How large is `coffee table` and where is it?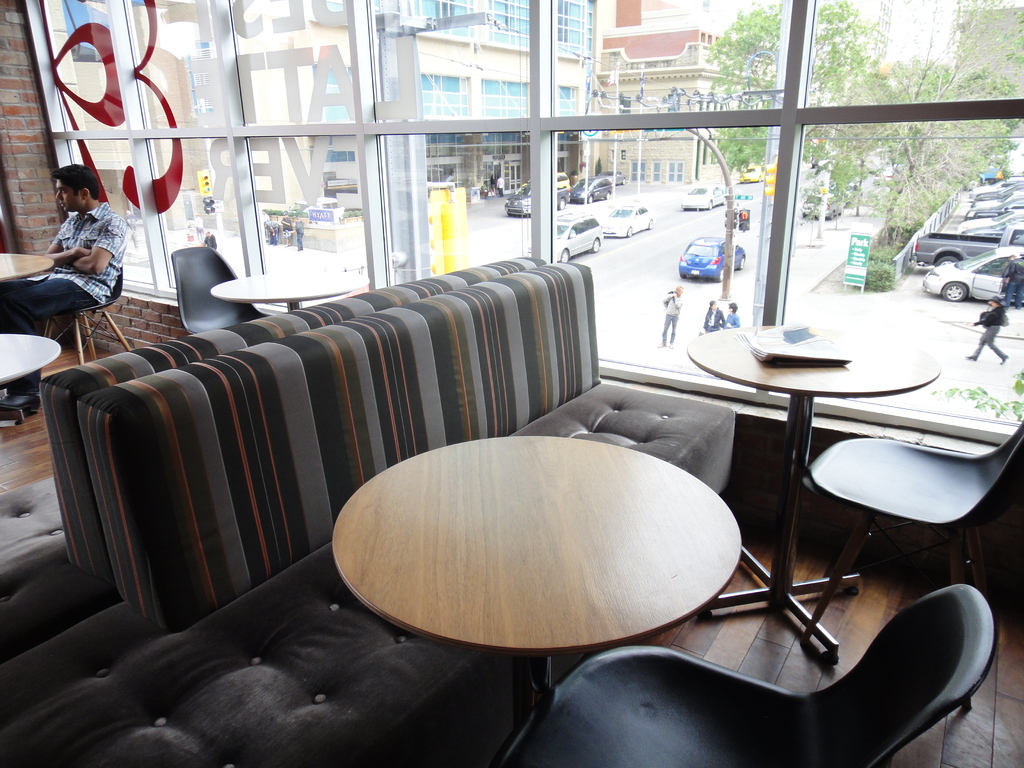
Bounding box: {"x1": 319, "y1": 425, "x2": 760, "y2": 706}.
